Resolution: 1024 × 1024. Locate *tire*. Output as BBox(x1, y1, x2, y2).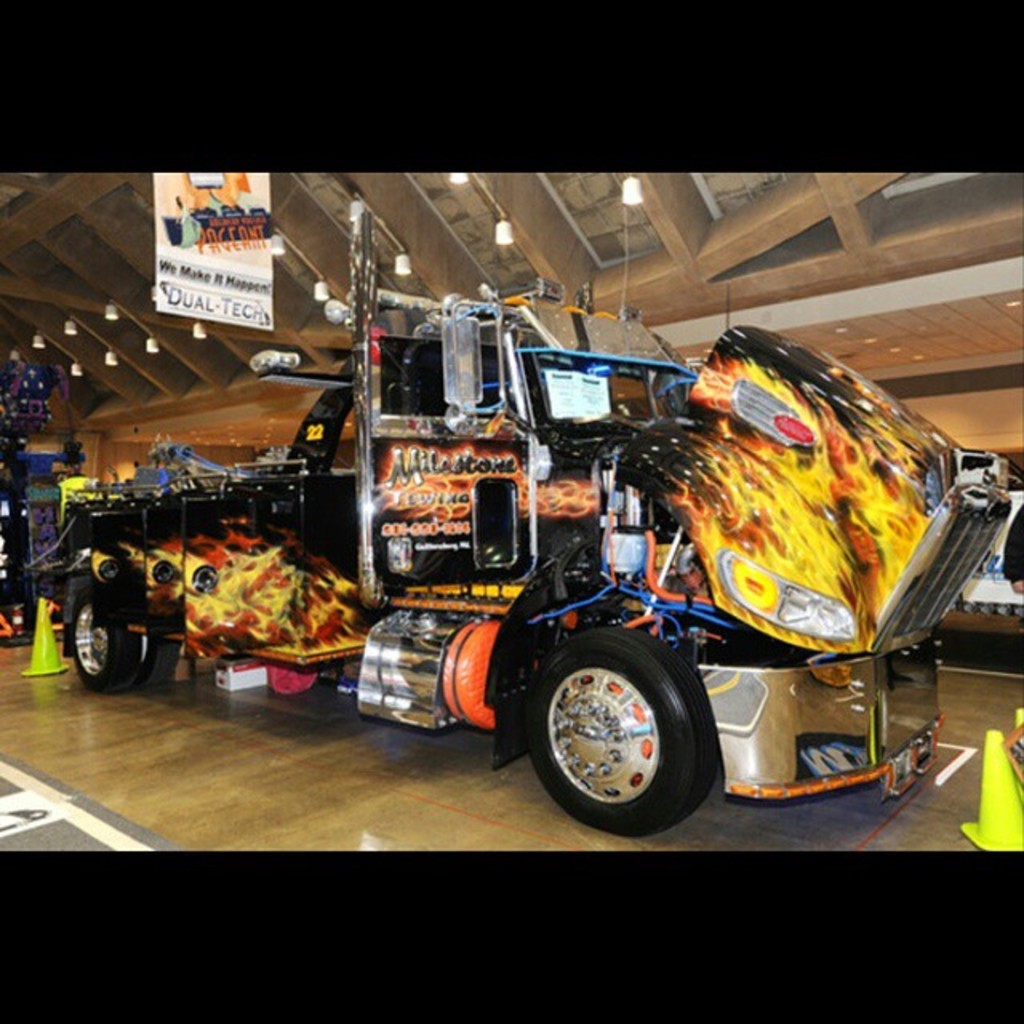
BBox(141, 630, 176, 688).
